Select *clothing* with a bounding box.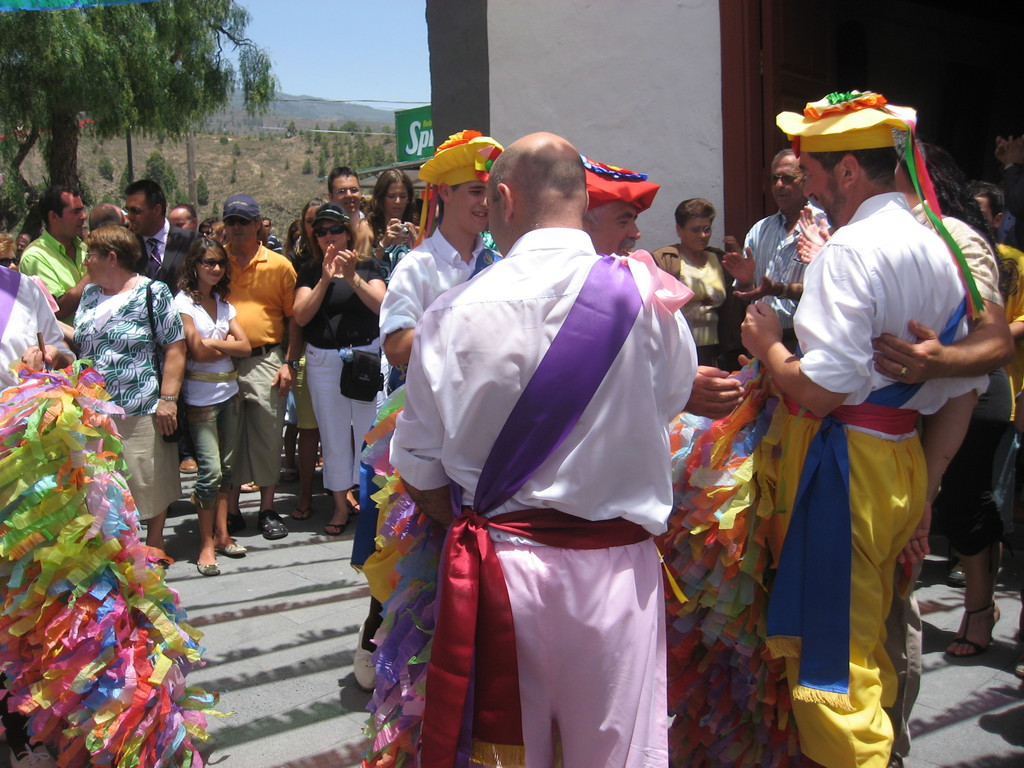
l=384, t=222, r=704, b=745.
